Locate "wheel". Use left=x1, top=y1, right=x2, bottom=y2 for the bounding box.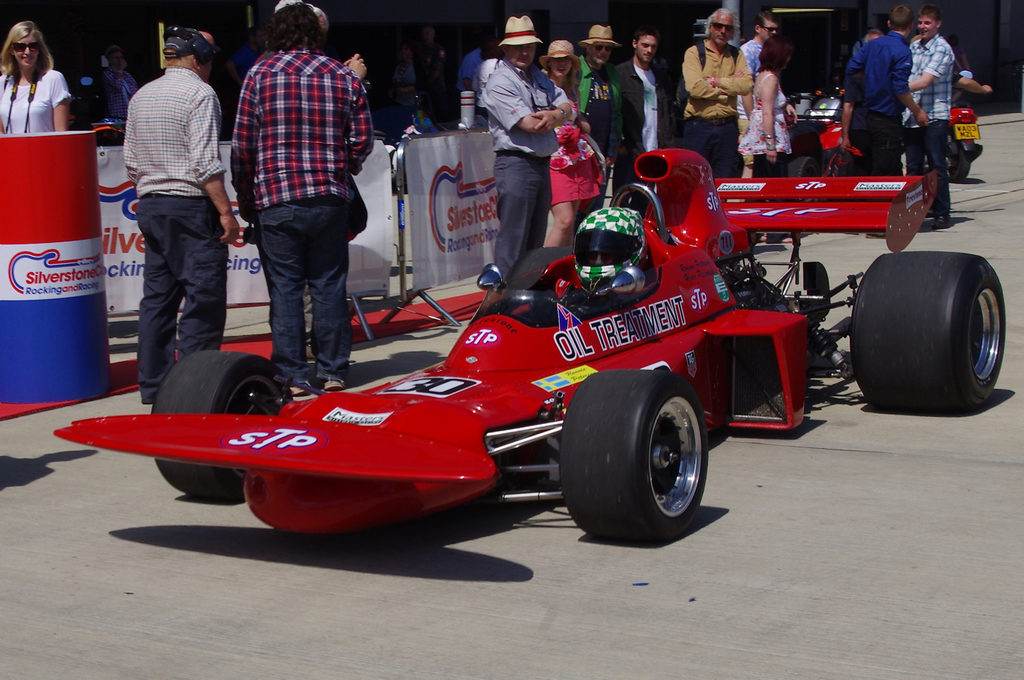
left=947, top=135, right=969, bottom=181.
